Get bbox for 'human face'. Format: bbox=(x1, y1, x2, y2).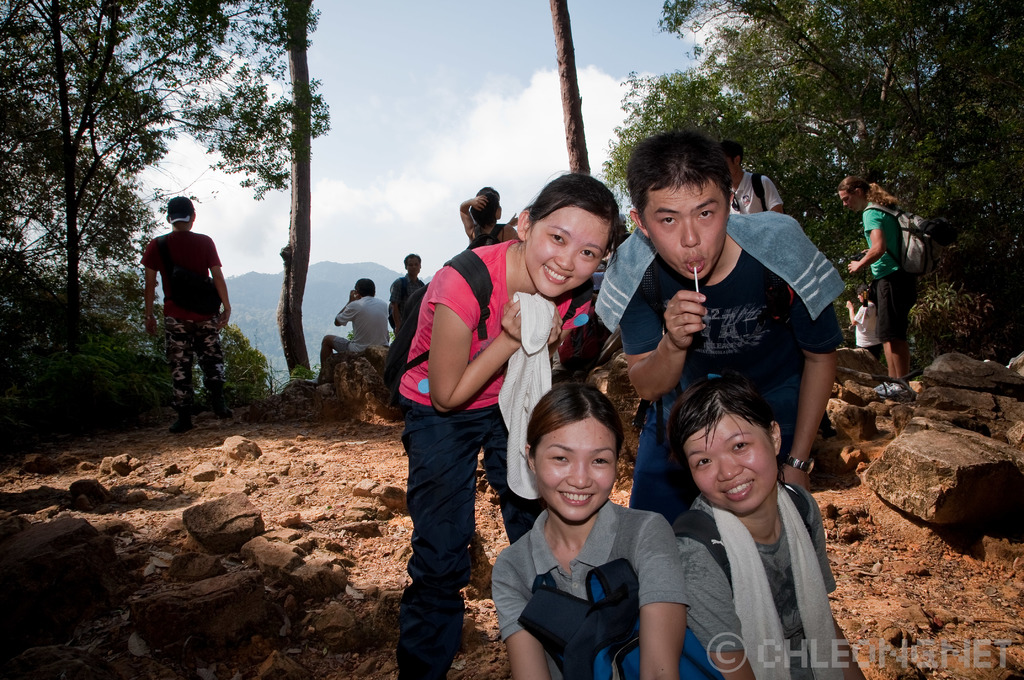
bbox=(534, 420, 614, 521).
